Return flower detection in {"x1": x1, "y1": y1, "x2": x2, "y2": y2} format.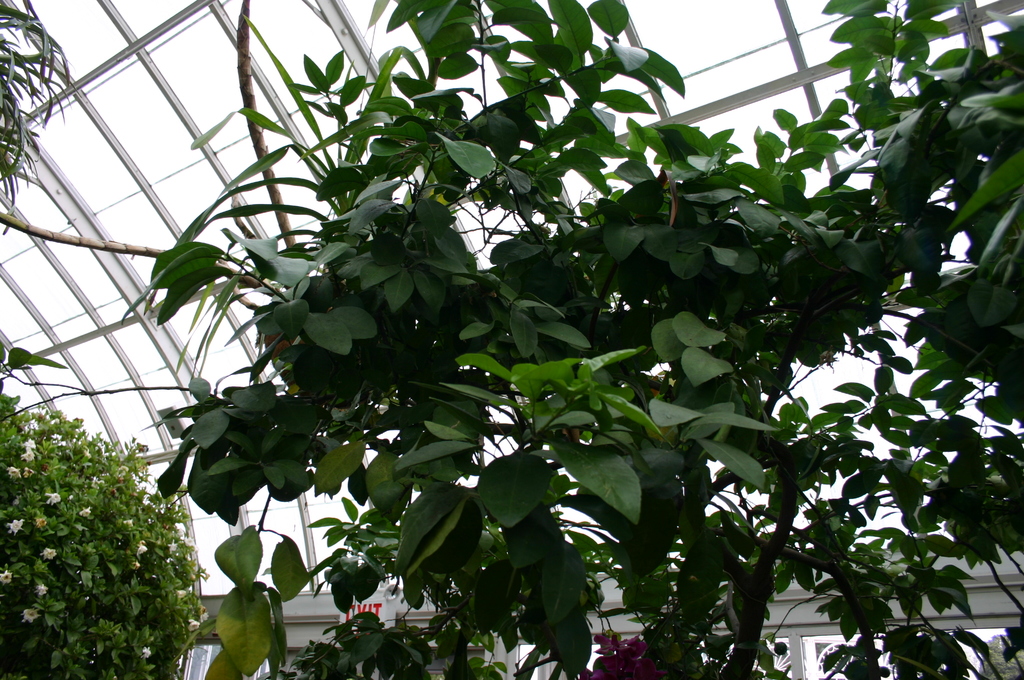
{"x1": 4, "y1": 470, "x2": 19, "y2": 479}.
